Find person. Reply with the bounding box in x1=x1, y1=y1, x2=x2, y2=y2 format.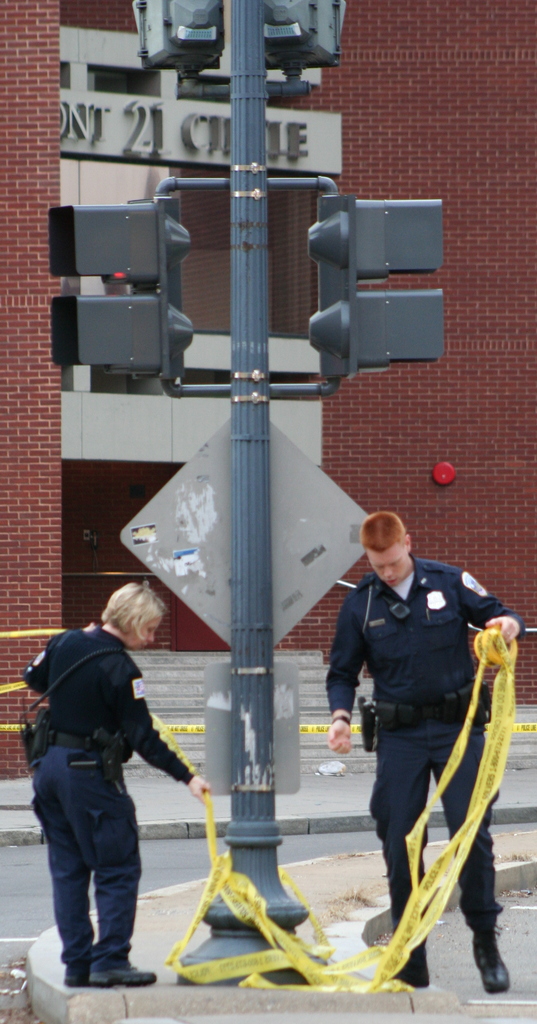
x1=20, y1=580, x2=211, y2=998.
